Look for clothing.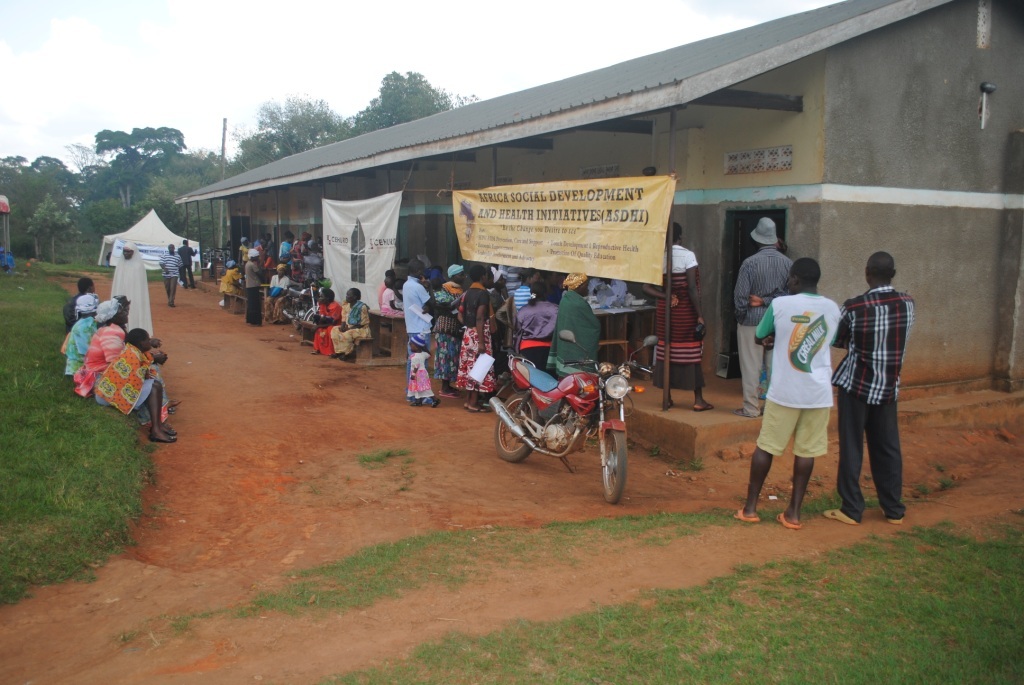
Found: box(732, 245, 795, 418).
